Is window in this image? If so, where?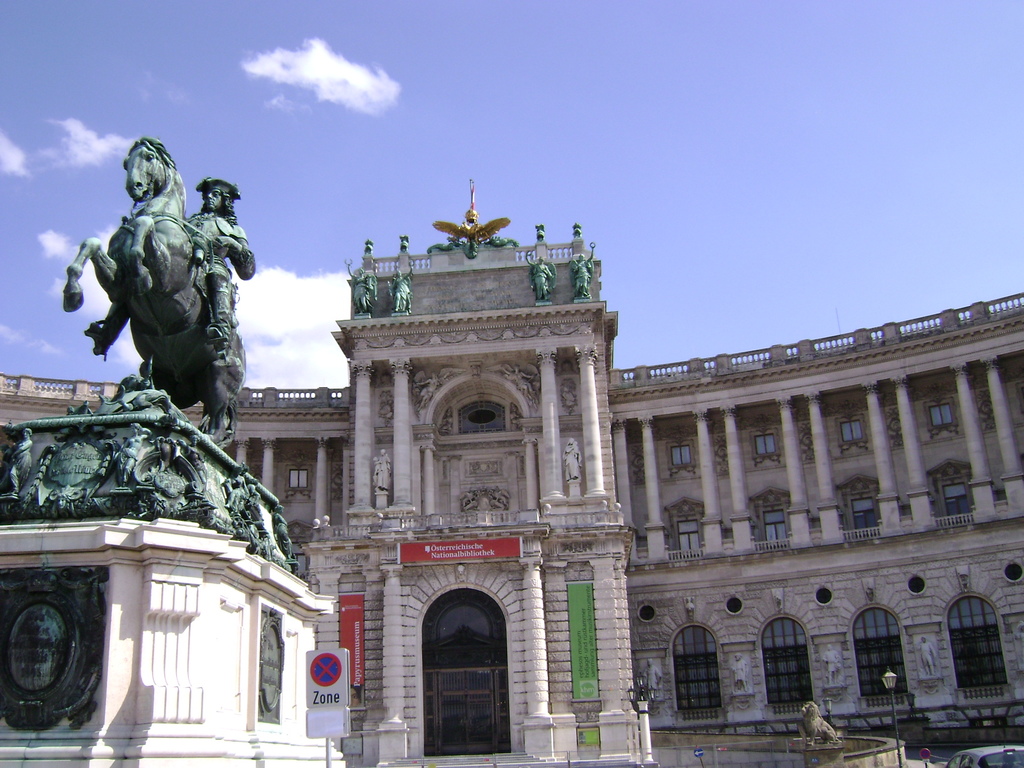
Yes, at <region>659, 621, 723, 724</region>.
